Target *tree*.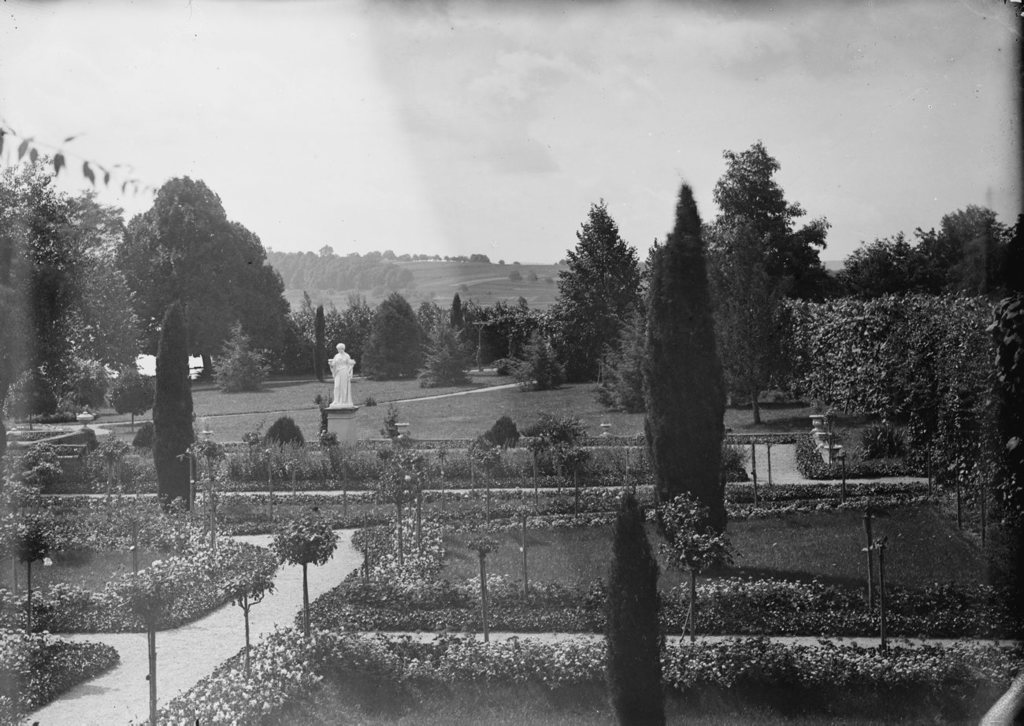
Target region: <region>518, 320, 573, 391</region>.
